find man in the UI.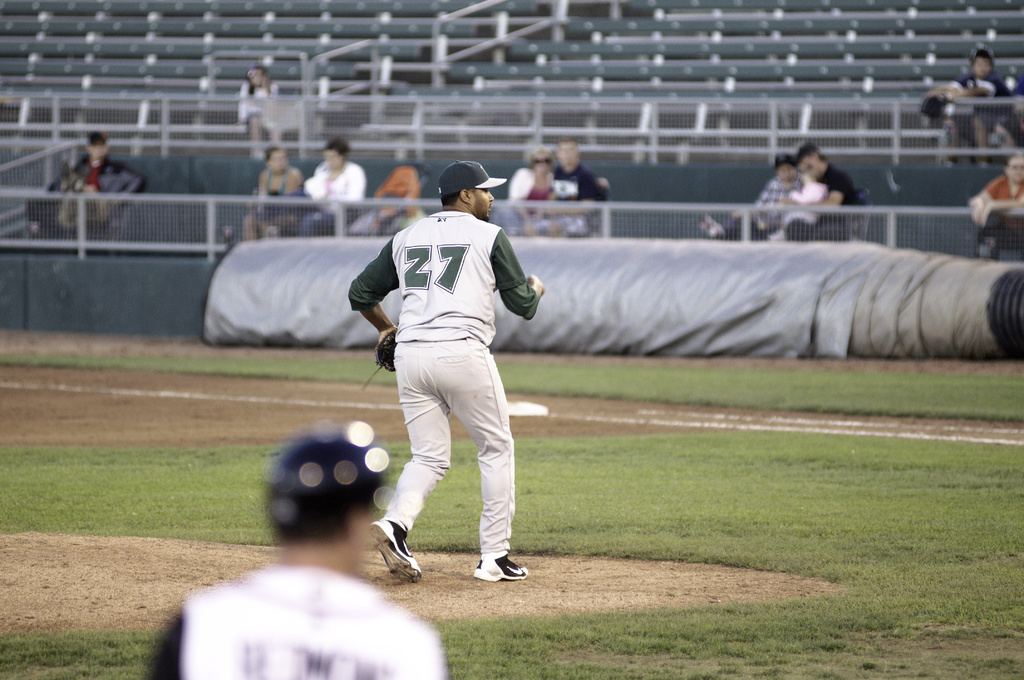
UI element at left=143, top=420, right=444, bottom=679.
